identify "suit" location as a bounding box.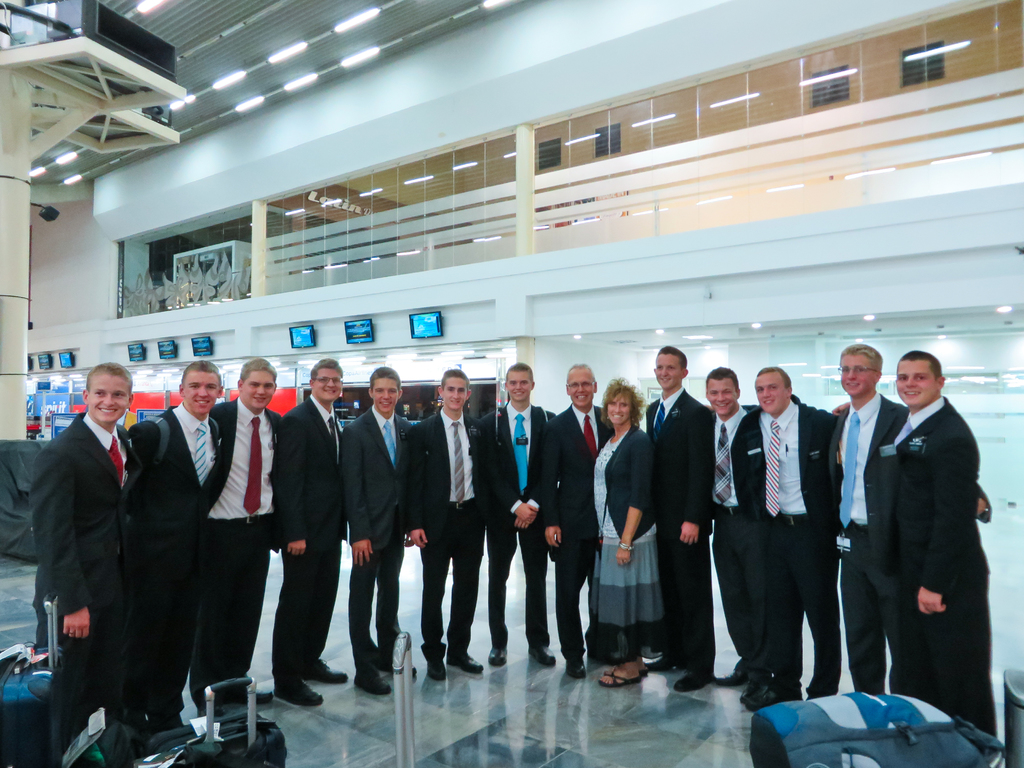
(130,409,225,728).
